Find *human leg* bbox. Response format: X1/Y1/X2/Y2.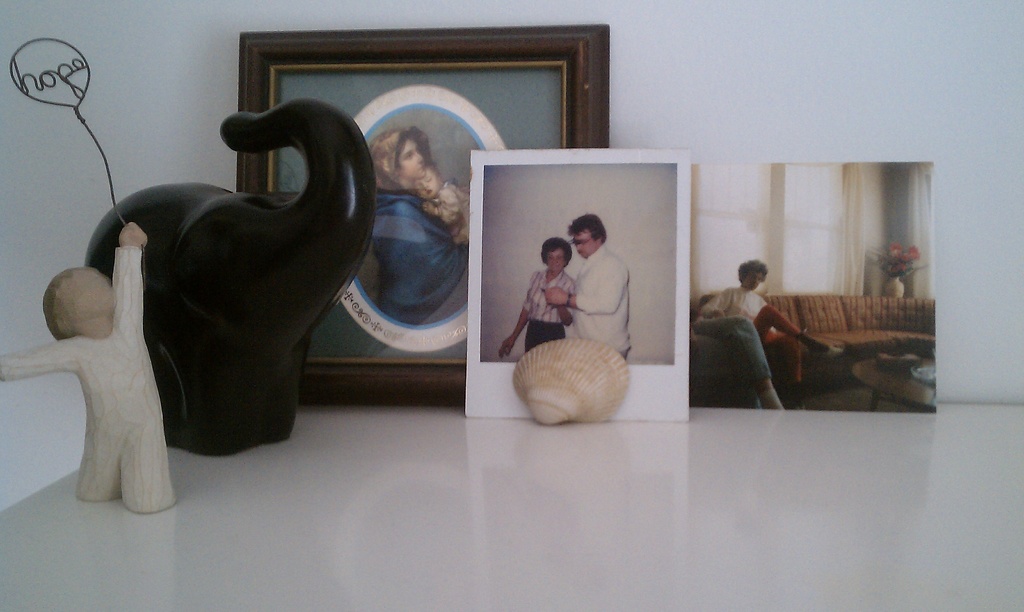
714/310/779/415.
